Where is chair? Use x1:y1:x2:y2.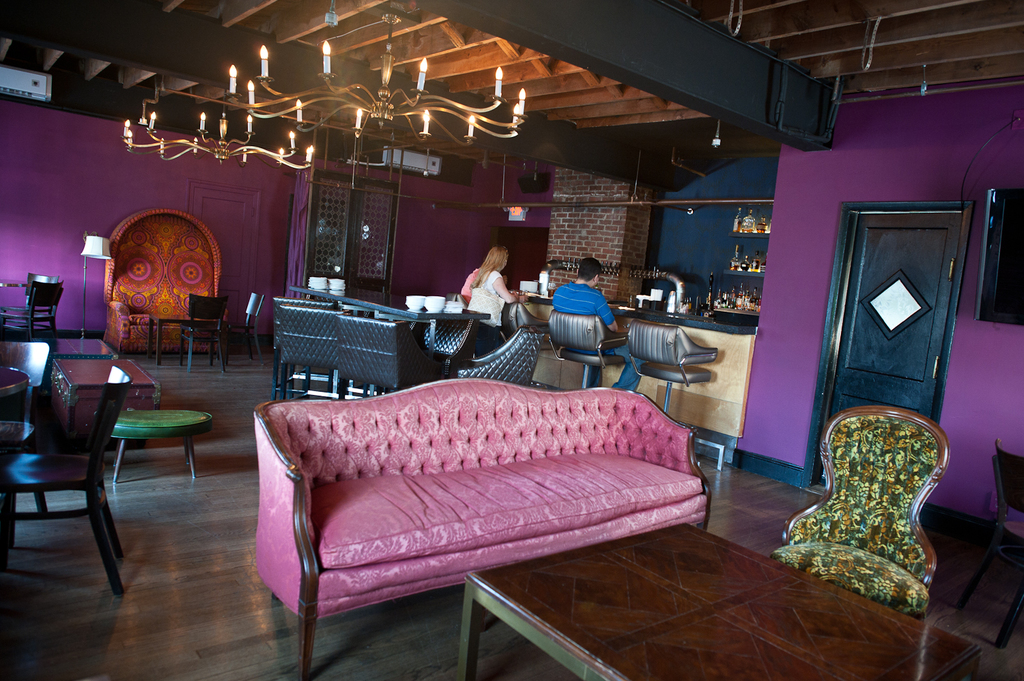
220:289:264:362.
